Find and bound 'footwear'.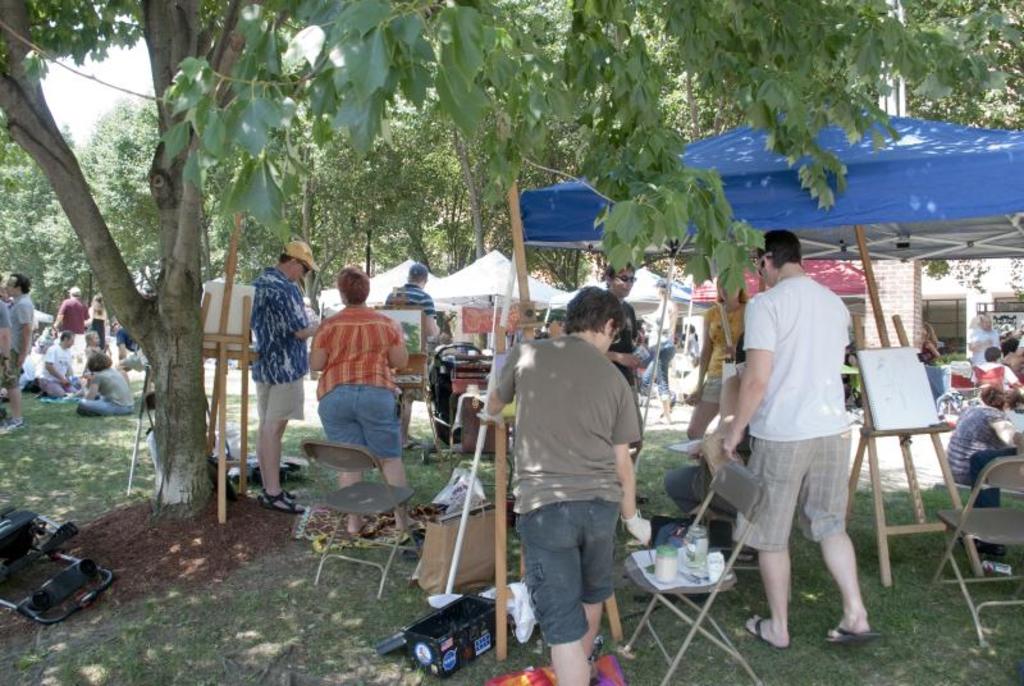
Bound: {"left": 0, "top": 415, "right": 24, "bottom": 438}.
